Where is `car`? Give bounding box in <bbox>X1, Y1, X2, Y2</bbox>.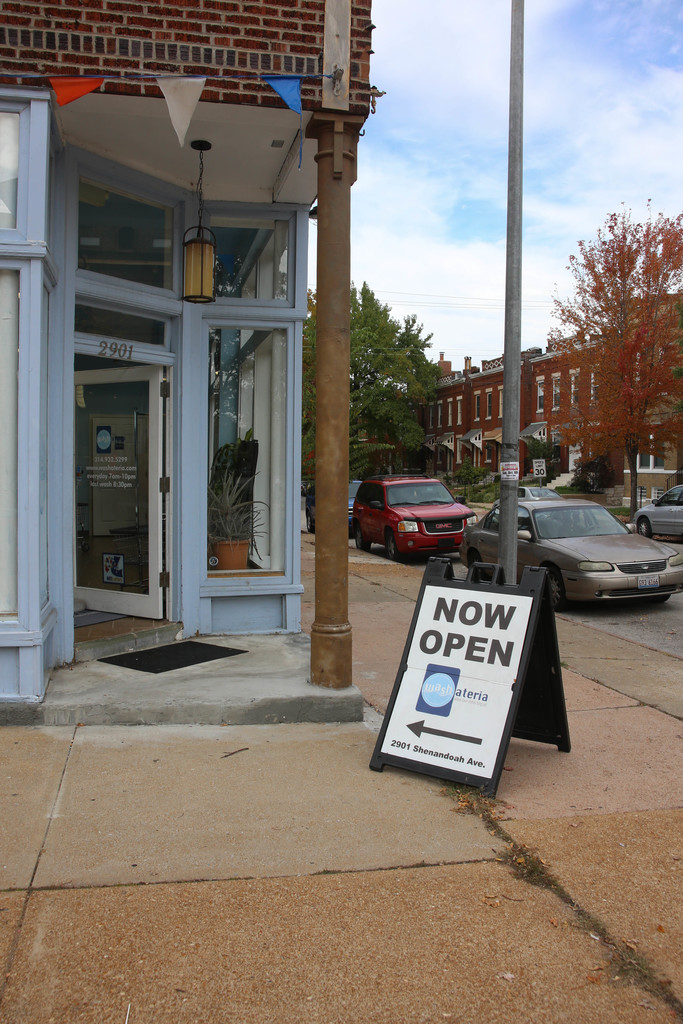
<bbox>355, 476, 482, 570</bbox>.
